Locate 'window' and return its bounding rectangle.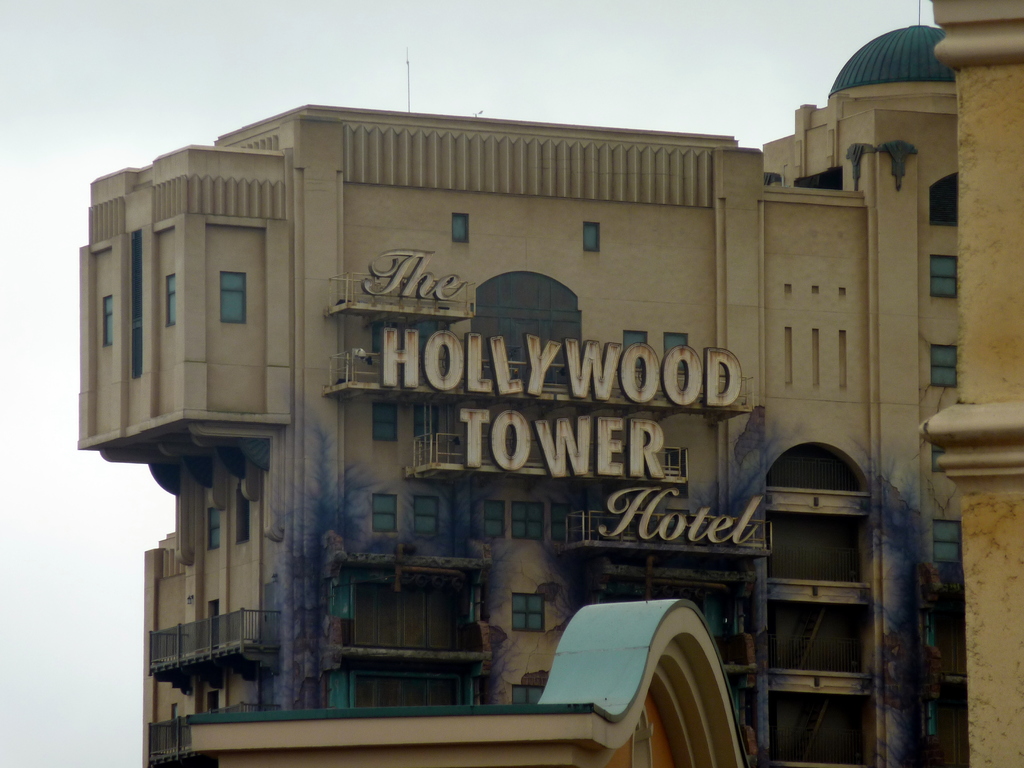
[left=925, top=346, right=959, bottom=388].
